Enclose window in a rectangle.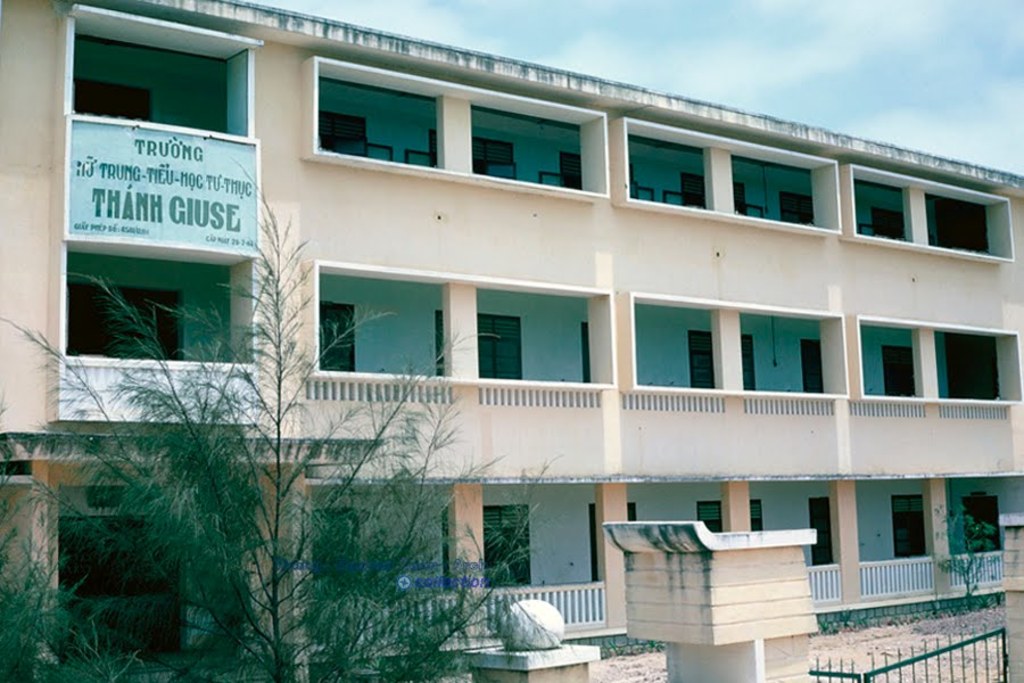
bbox=[435, 129, 519, 180].
